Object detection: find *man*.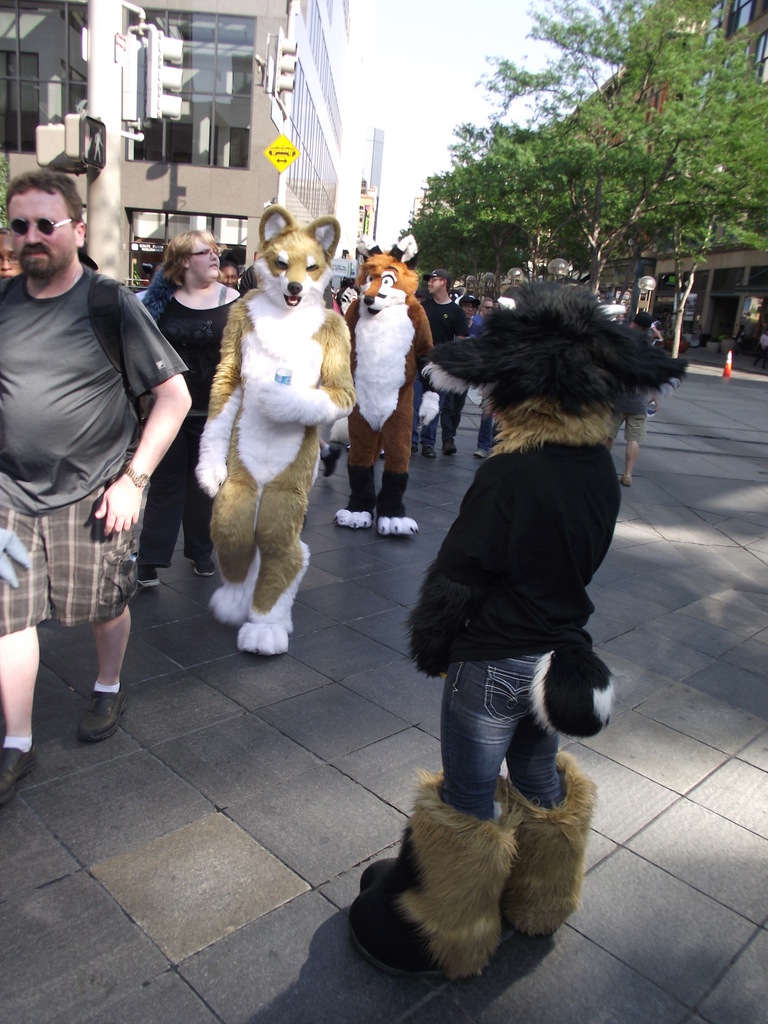
left=17, top=163, right=184, bottom=744.
